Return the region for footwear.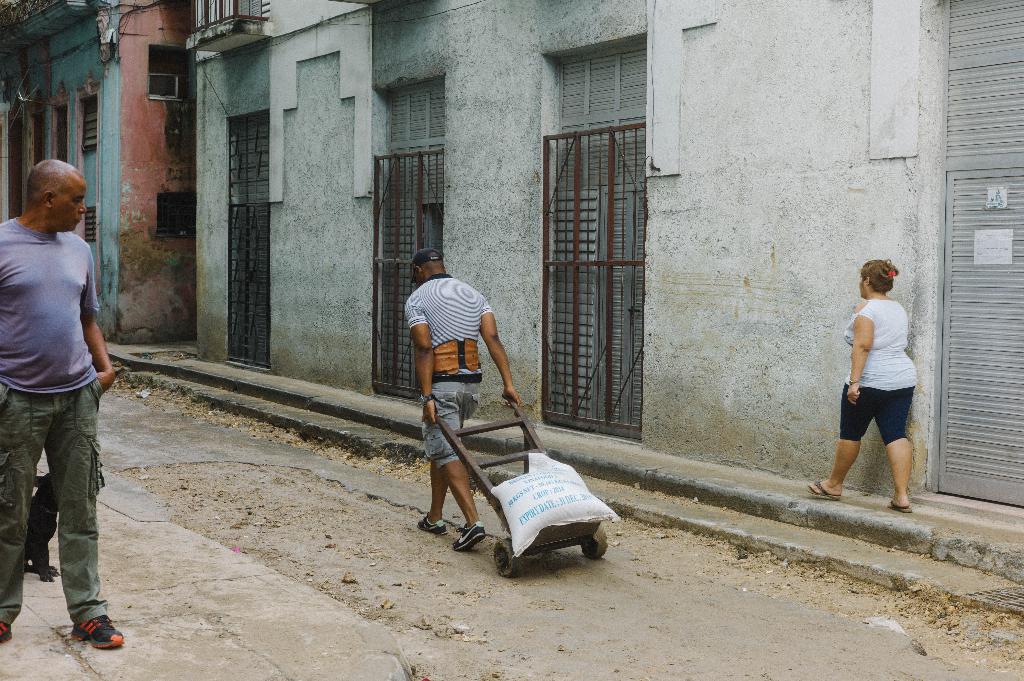
box=[449, 520, 489, 559].
